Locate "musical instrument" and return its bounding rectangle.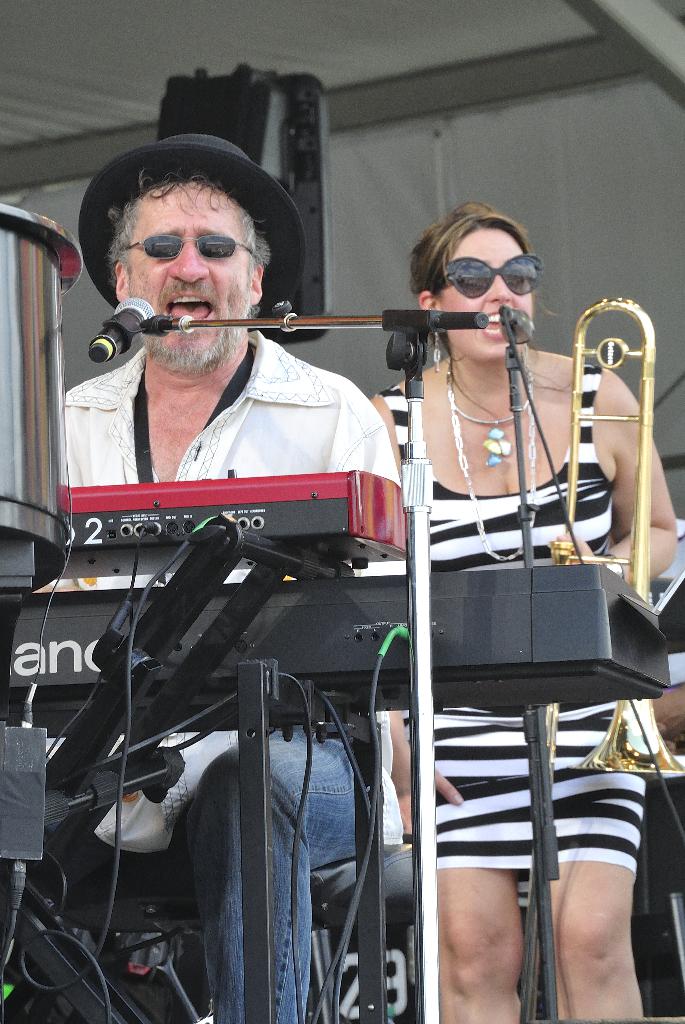
546, 297, 684, 781.
